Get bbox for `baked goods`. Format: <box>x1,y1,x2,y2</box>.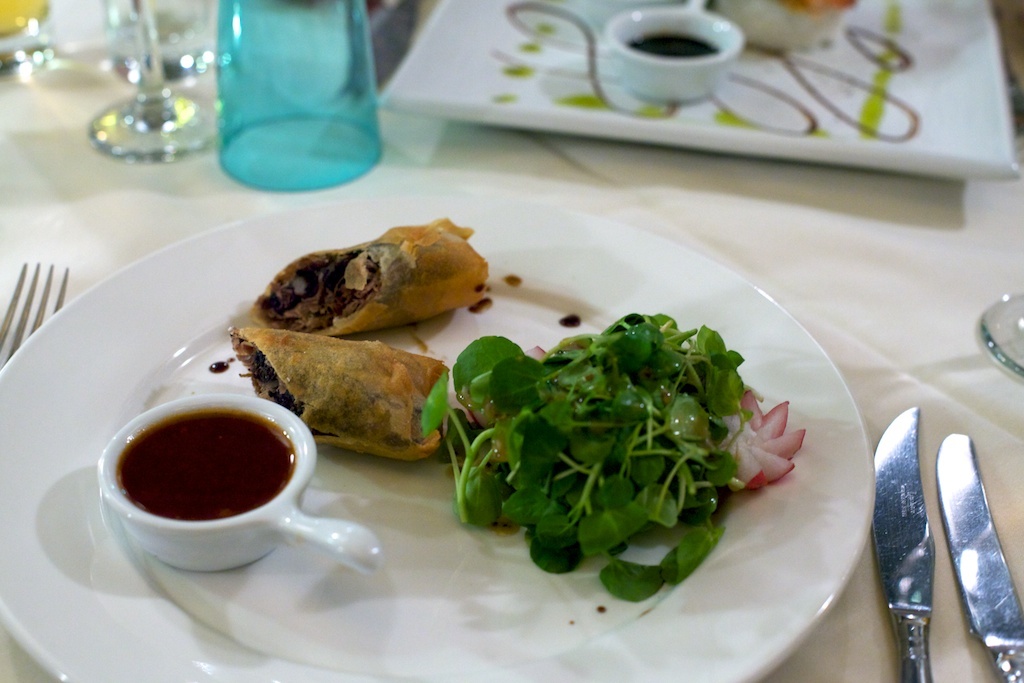
<box>246,216,493,331</box>.
